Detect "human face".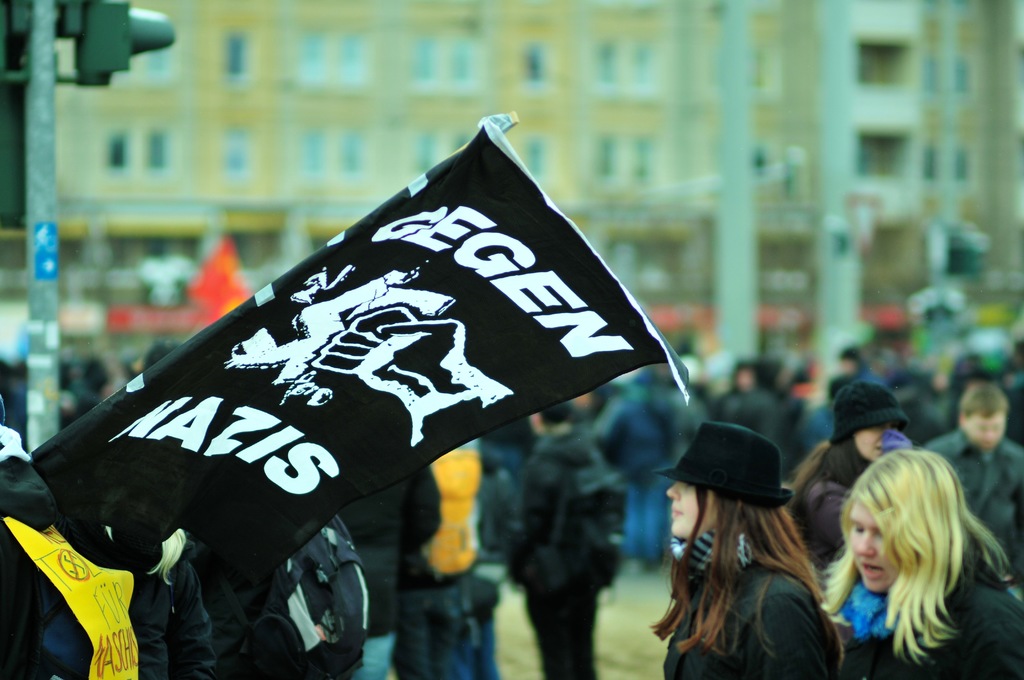
Detected at (855,426,894,460).
